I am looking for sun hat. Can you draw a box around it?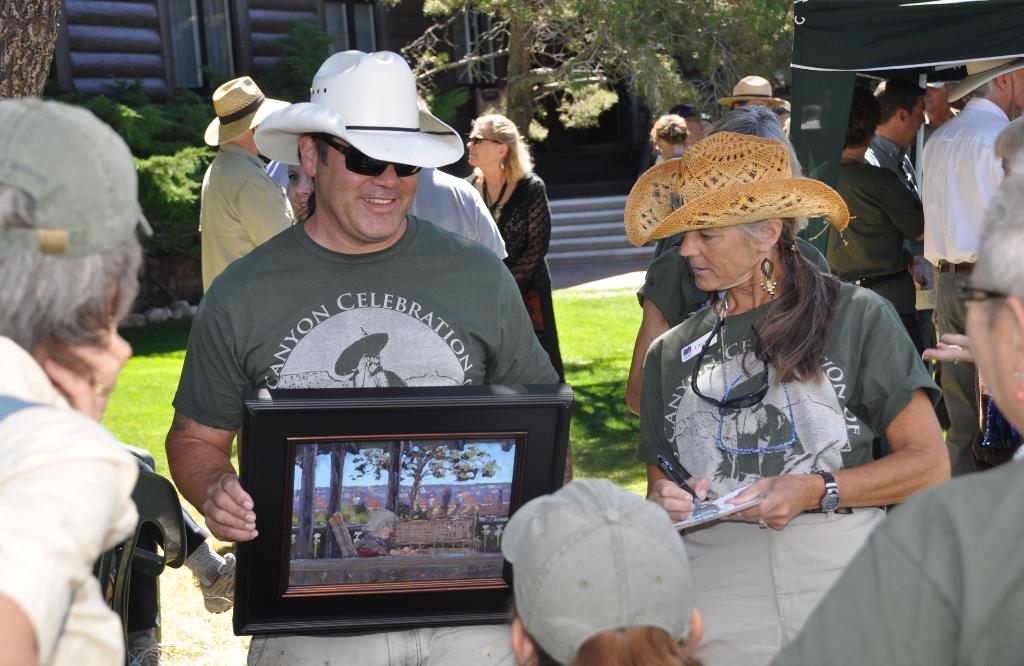
Sure, the bounding box is rect(665, 104, 720, 124).
